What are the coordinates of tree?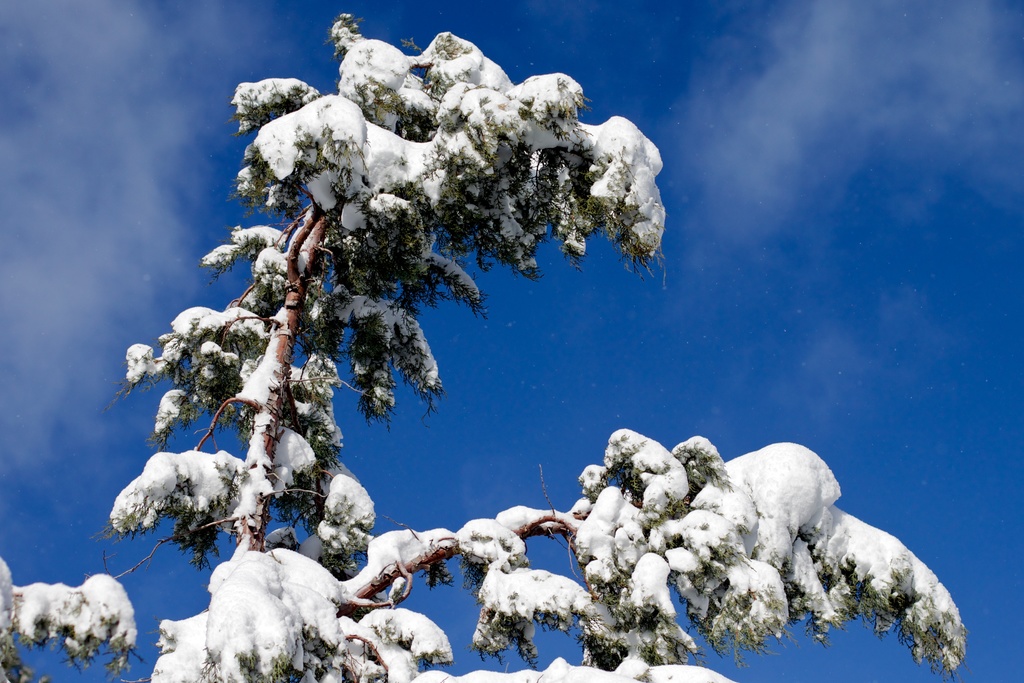
crop(0, 12, 971, 682).
